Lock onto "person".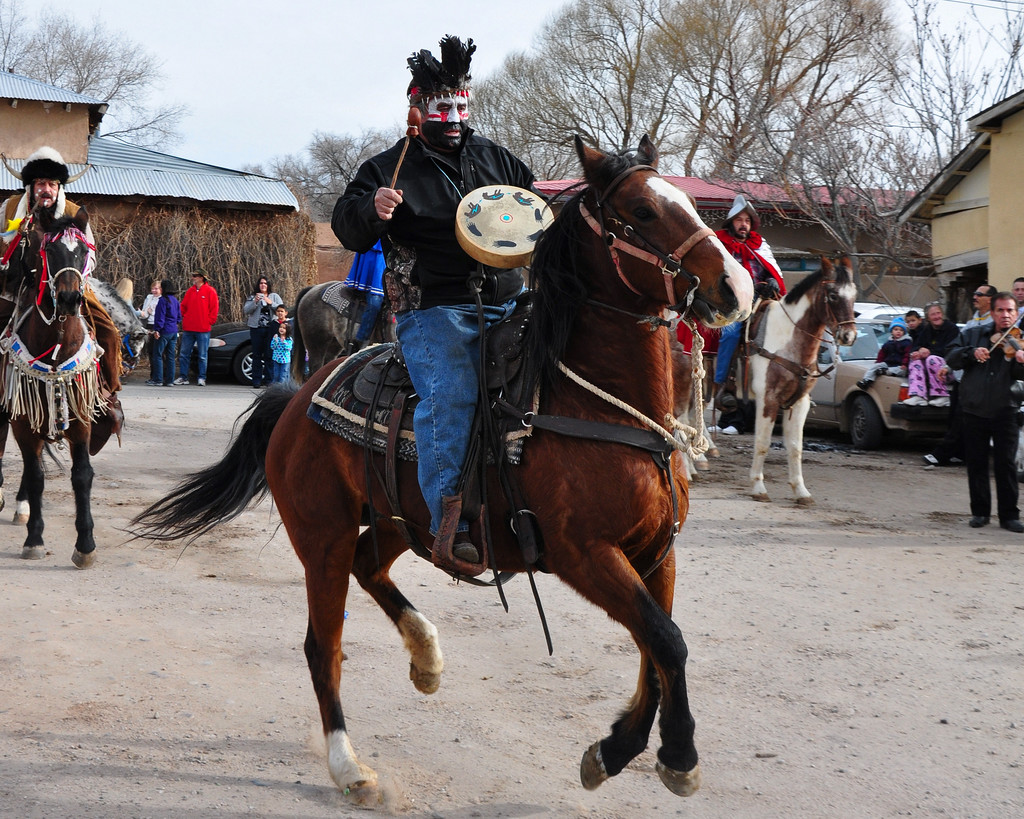
Locked: rect(666, 313, 717, 395).
